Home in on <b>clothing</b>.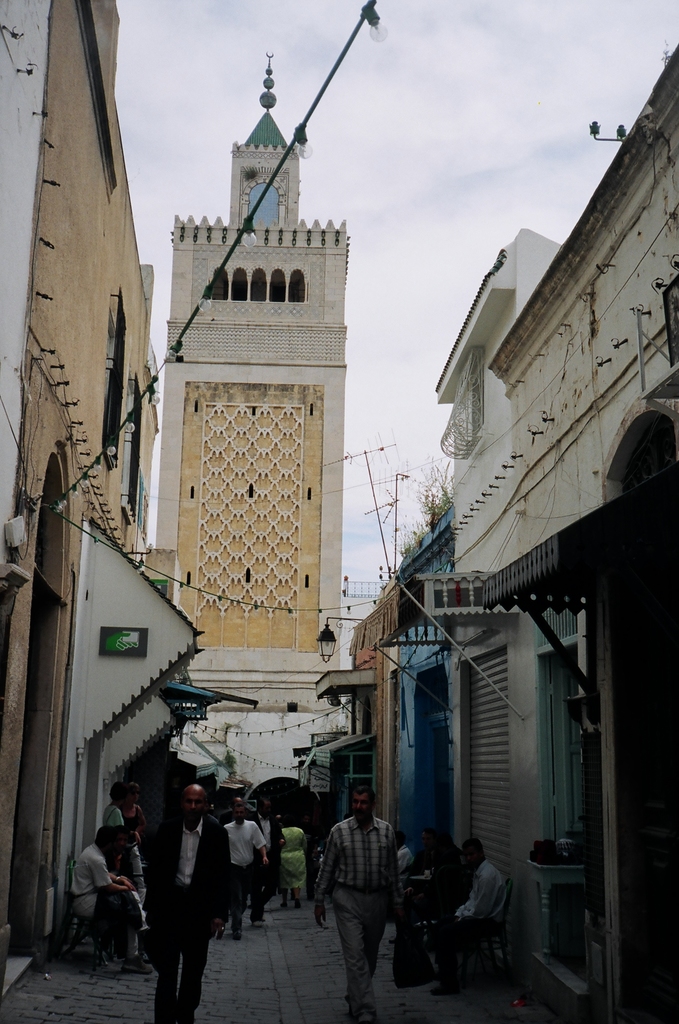
Homed in at bbox=(301, 791, 412, 1000).
